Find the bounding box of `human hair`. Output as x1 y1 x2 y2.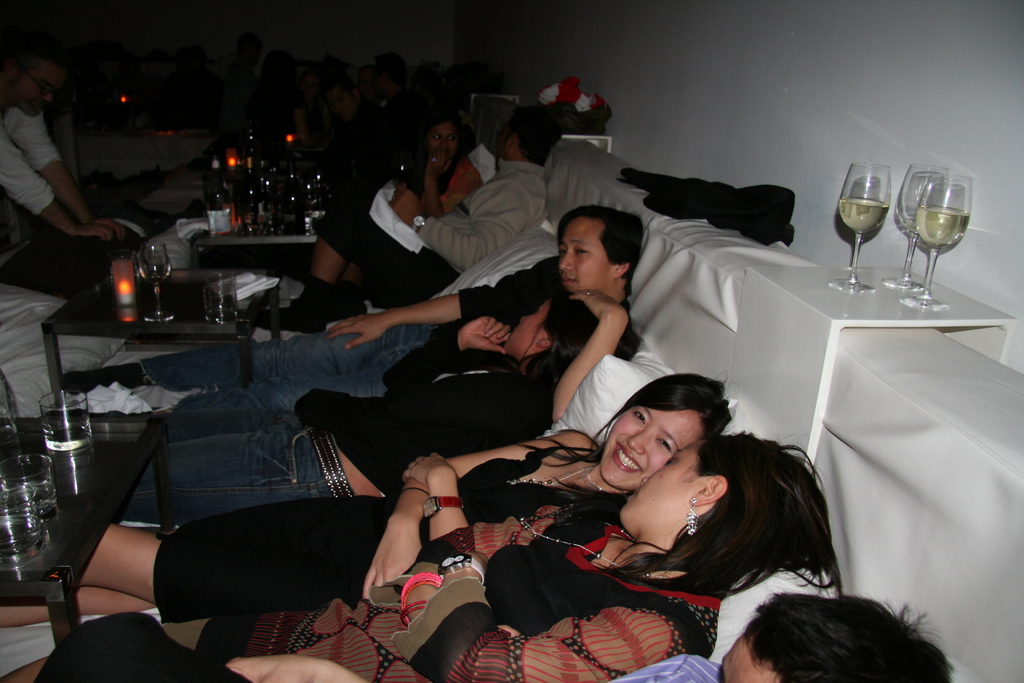
555 203 645 298.
